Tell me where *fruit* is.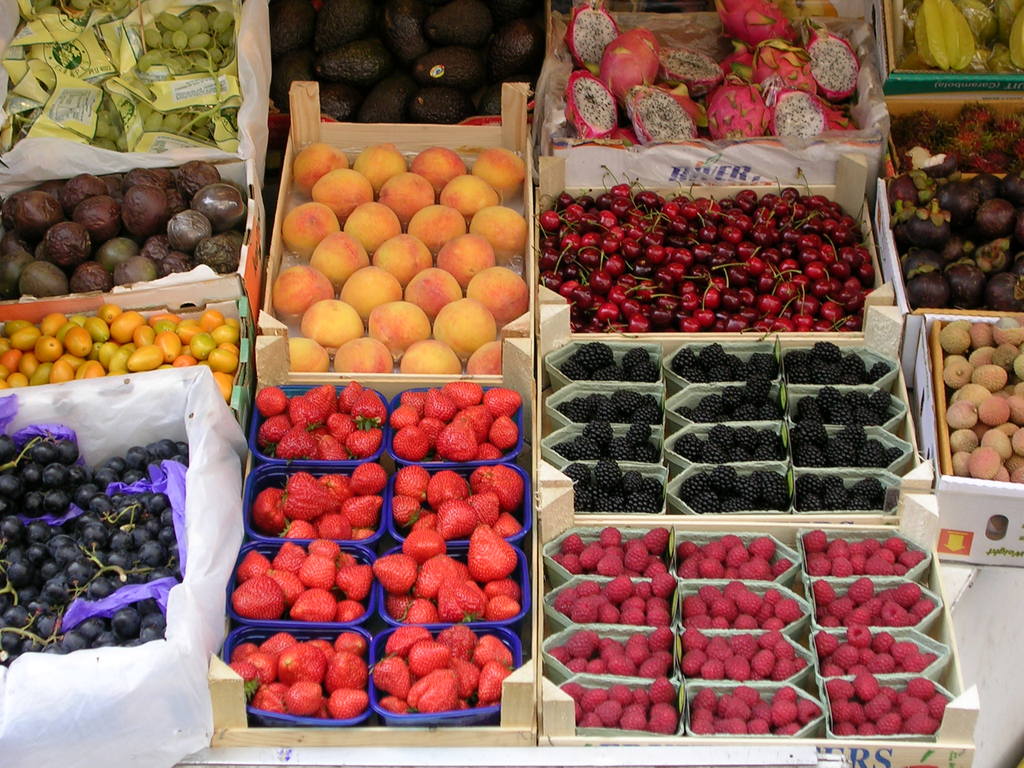
*fruit* is at bbox=(789, 472, 881, 506).
